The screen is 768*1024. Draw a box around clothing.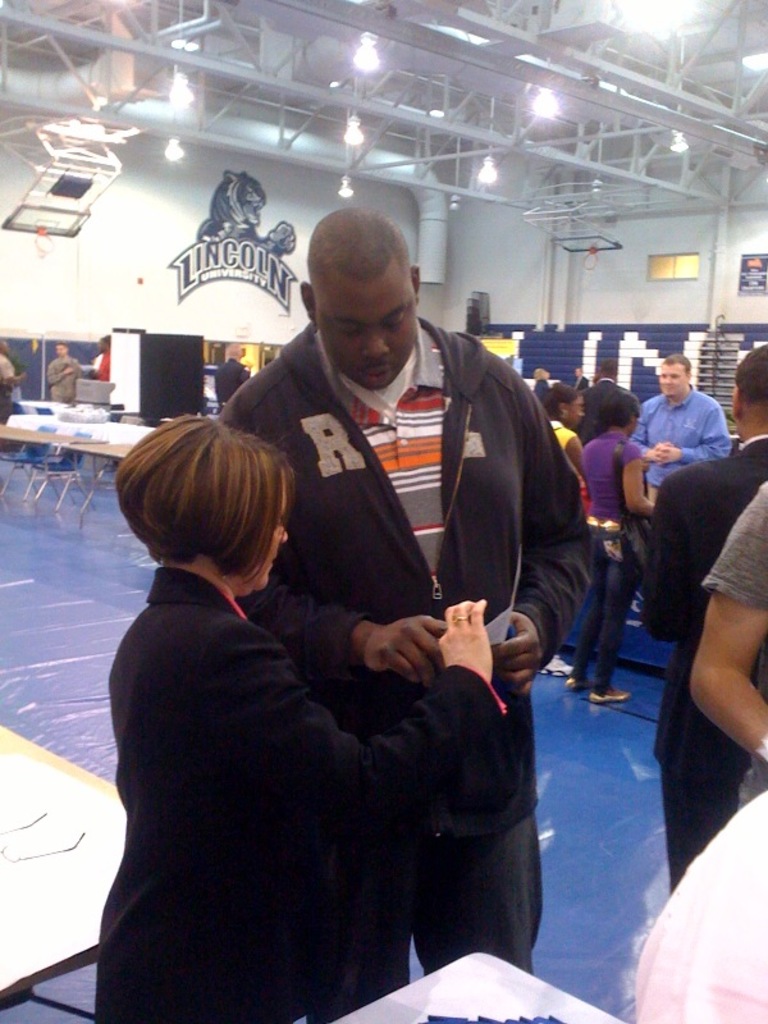
l=646, t=425, r=767, b=881.
